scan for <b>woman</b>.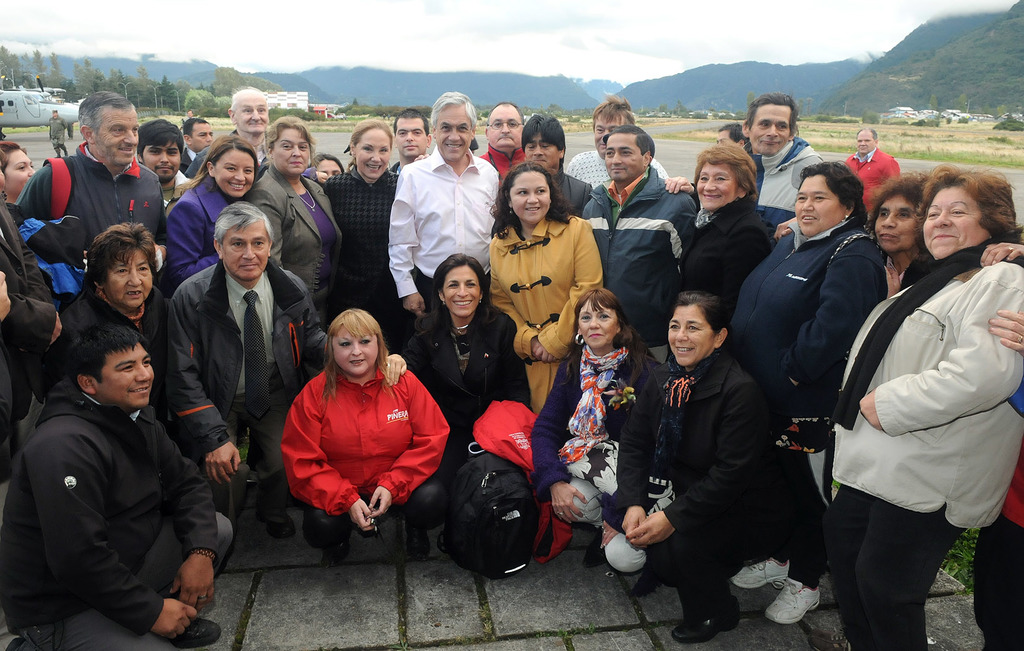
Scan result: box=[383, 256, 534, 494].
